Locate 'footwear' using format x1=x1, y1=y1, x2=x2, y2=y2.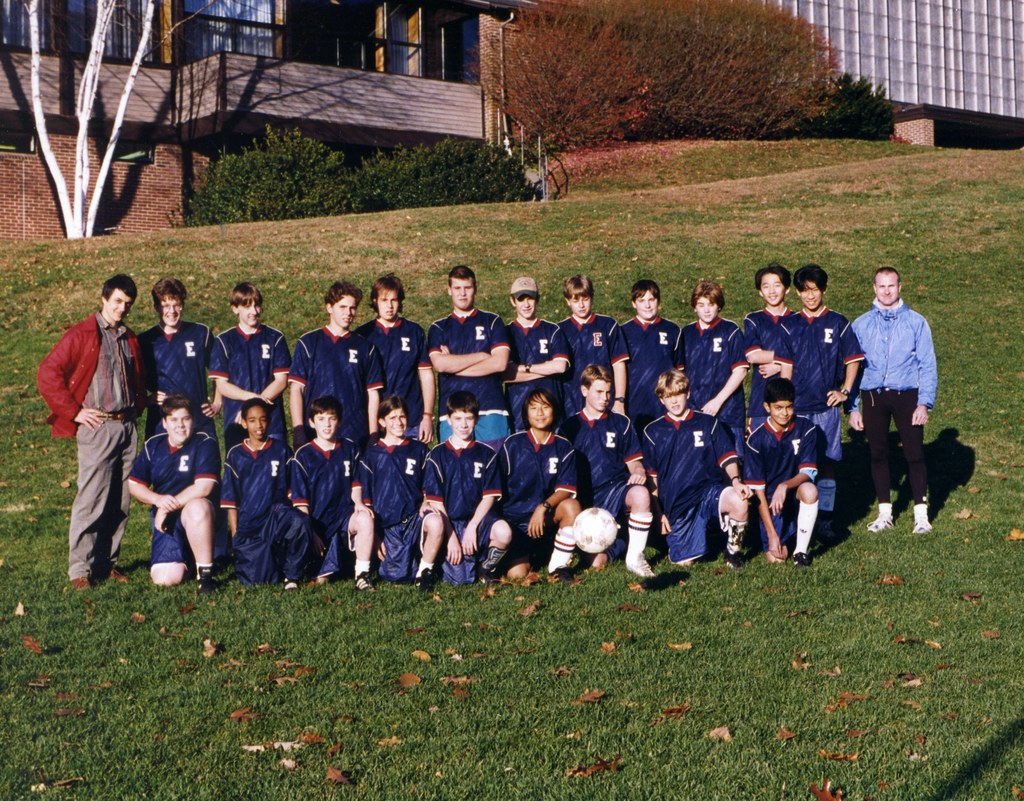
x1=792, y1=550, x2=813, y2=568.
